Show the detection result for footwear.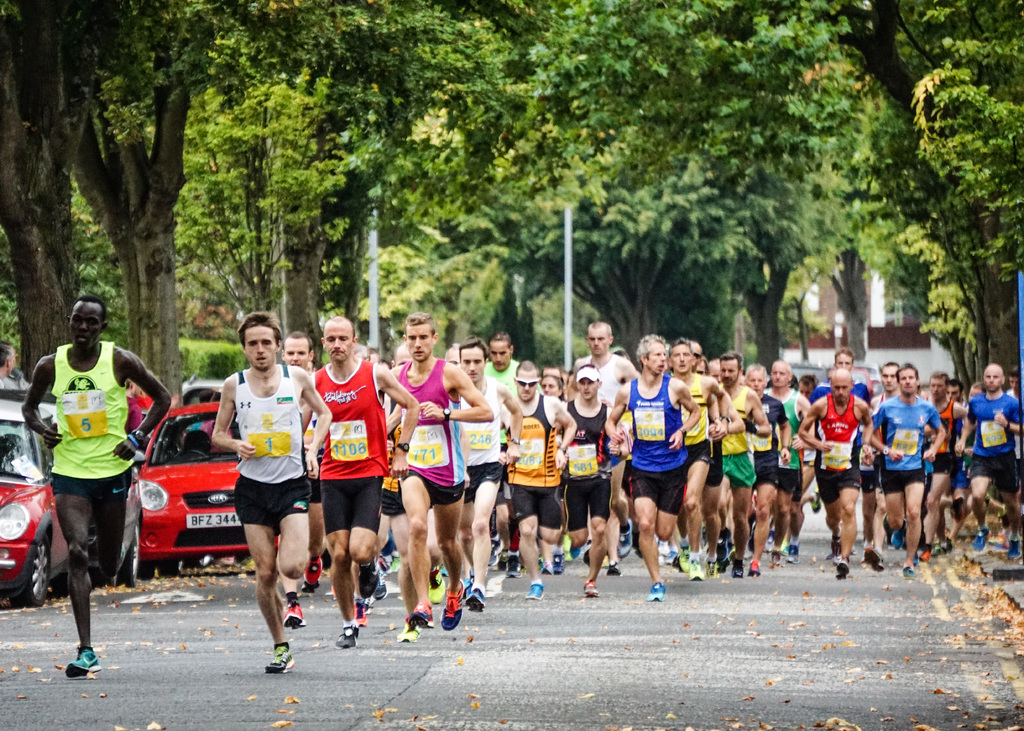
282, 602, 304, 632.
